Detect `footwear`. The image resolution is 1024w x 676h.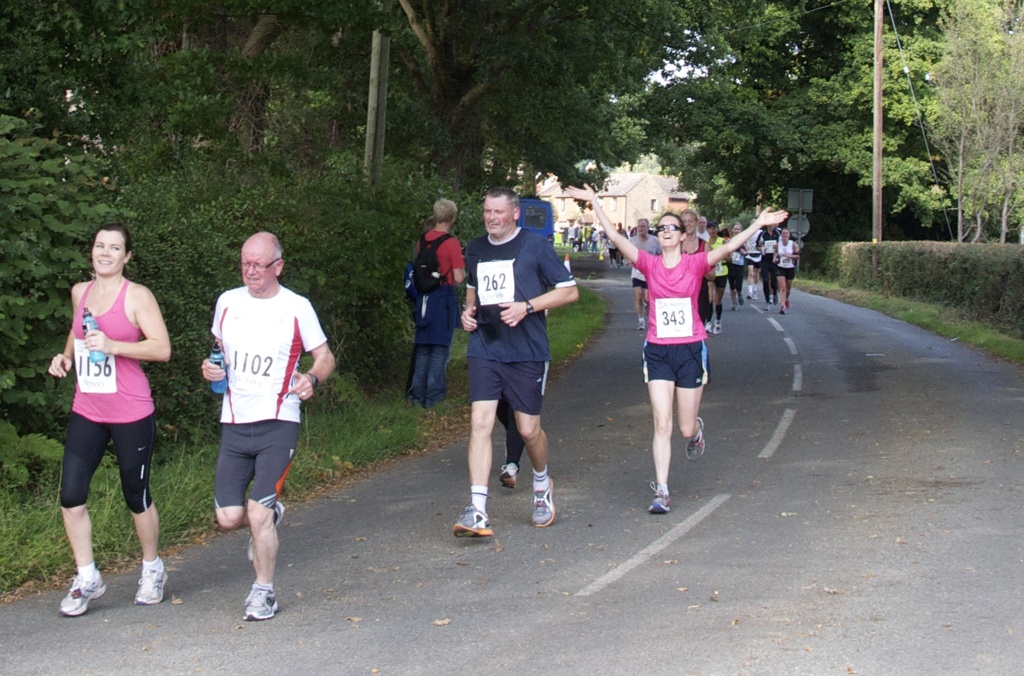
BBox(250, 591, 284, 634).
